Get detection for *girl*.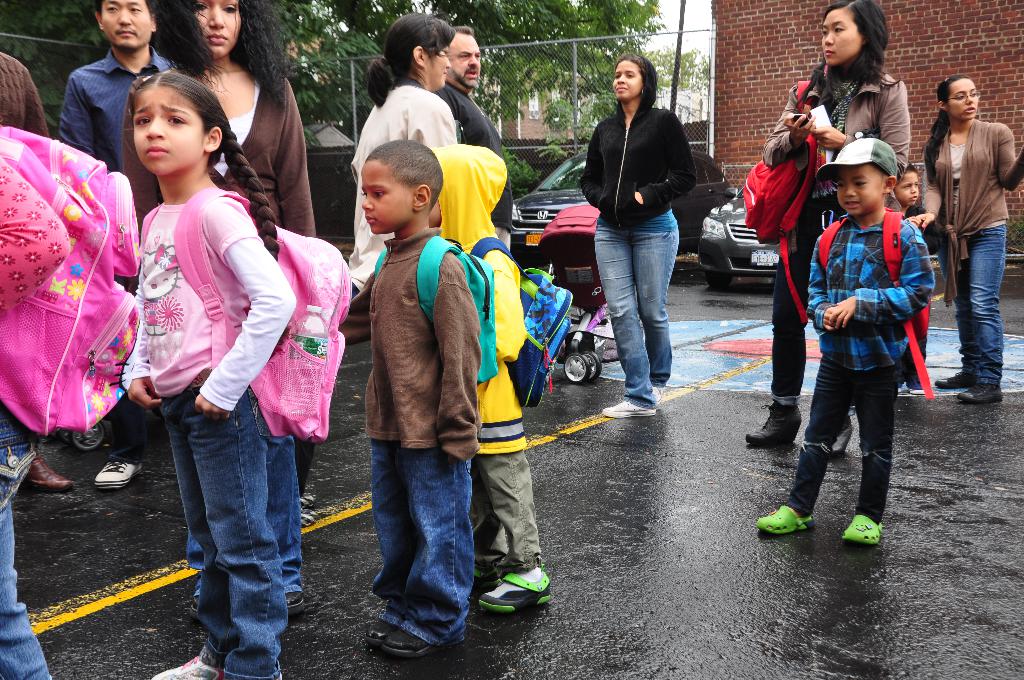
Detection: box(897, 161, 943, 394).
